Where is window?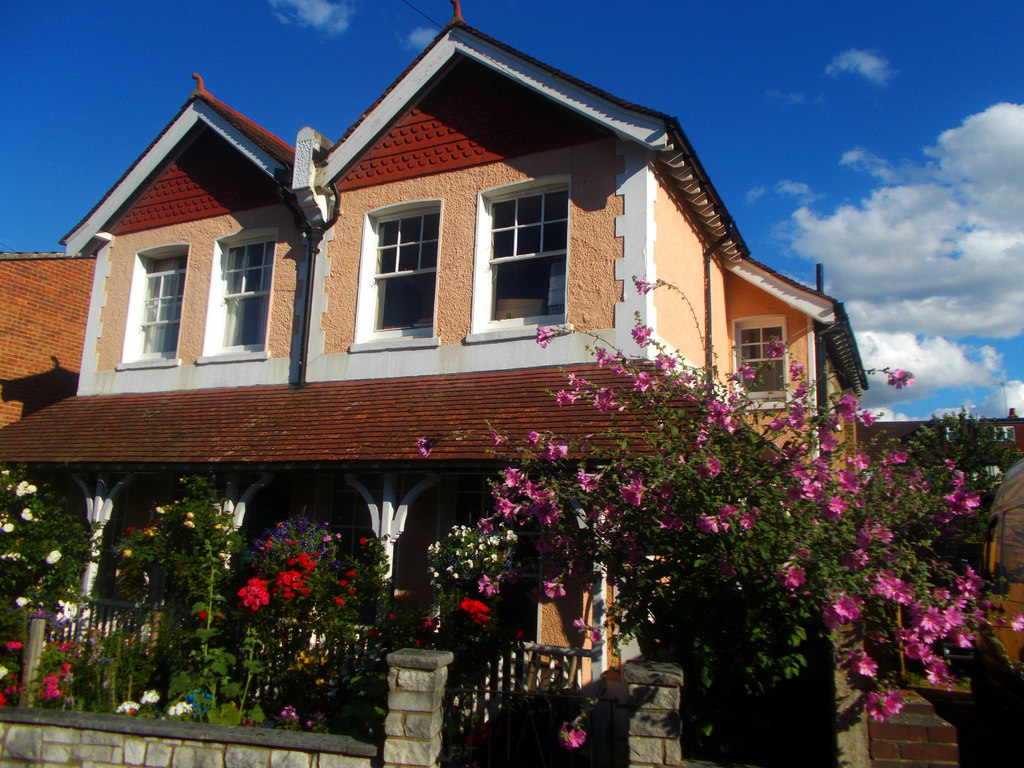
<bbox>477, 180, 575, 326</bbox>.
